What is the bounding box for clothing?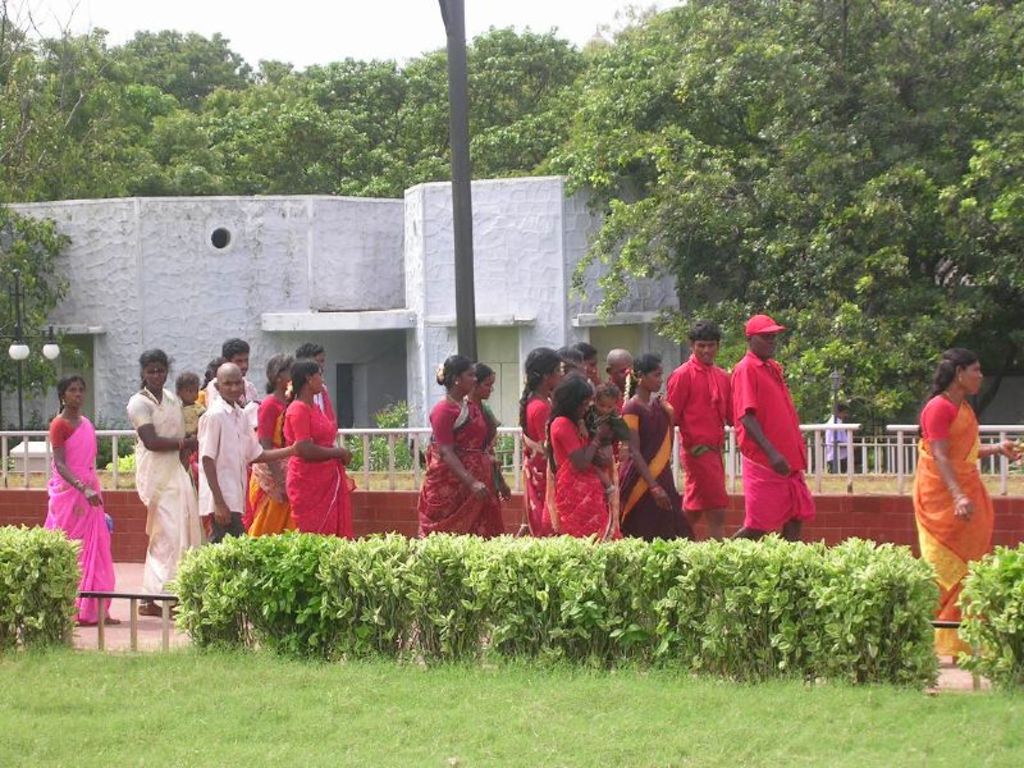
{"left": 913, "top": 390, "right": 1000, "bottom": 663}.
